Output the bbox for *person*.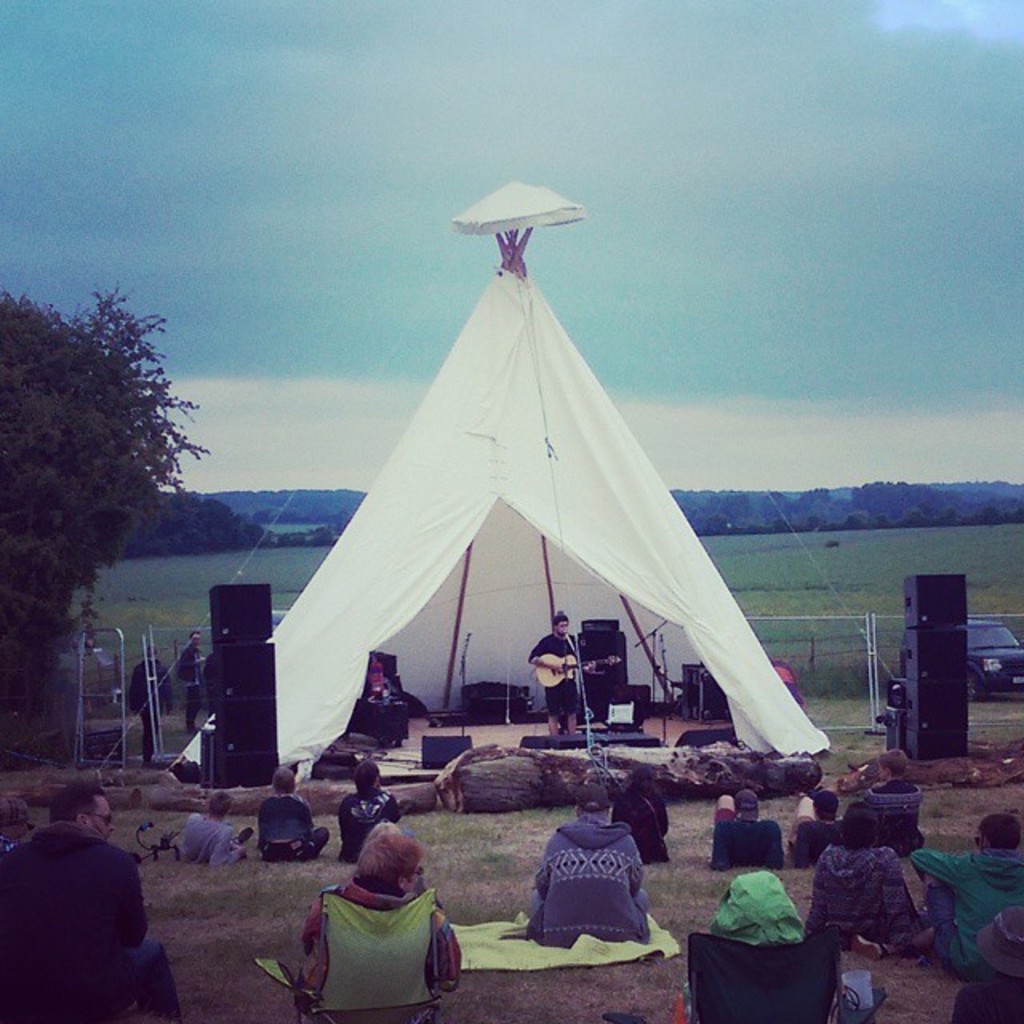
box(333, 757, 408, 866).
